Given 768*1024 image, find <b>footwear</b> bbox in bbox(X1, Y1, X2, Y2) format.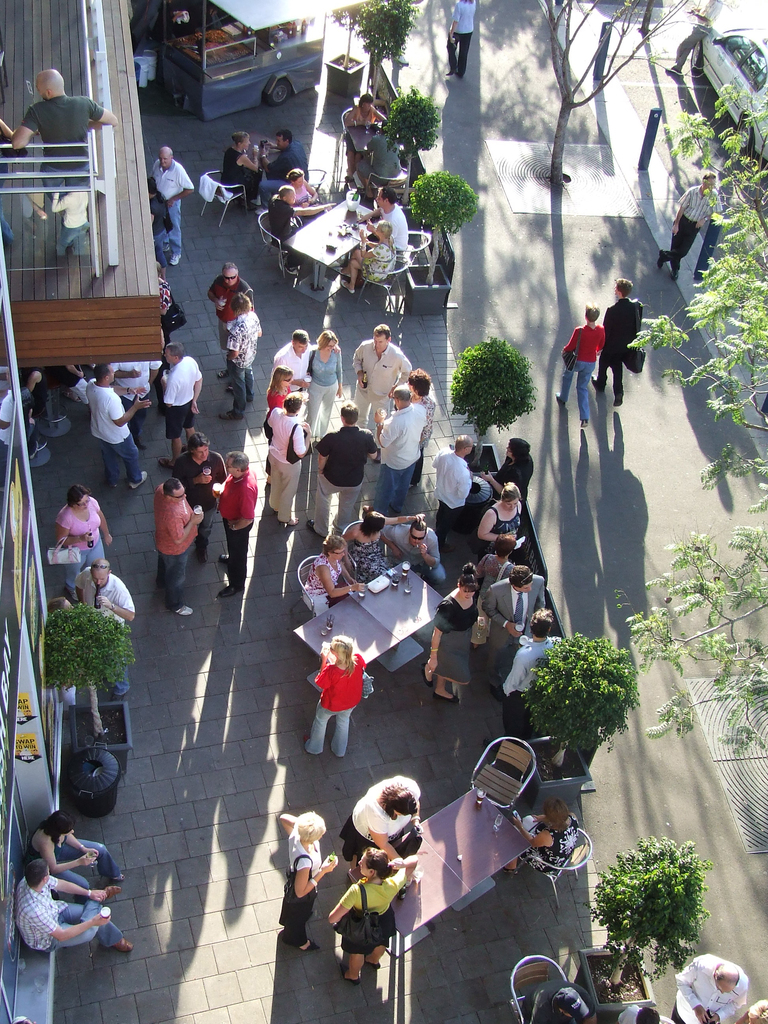
bbox(129, 471, 145, 488).
